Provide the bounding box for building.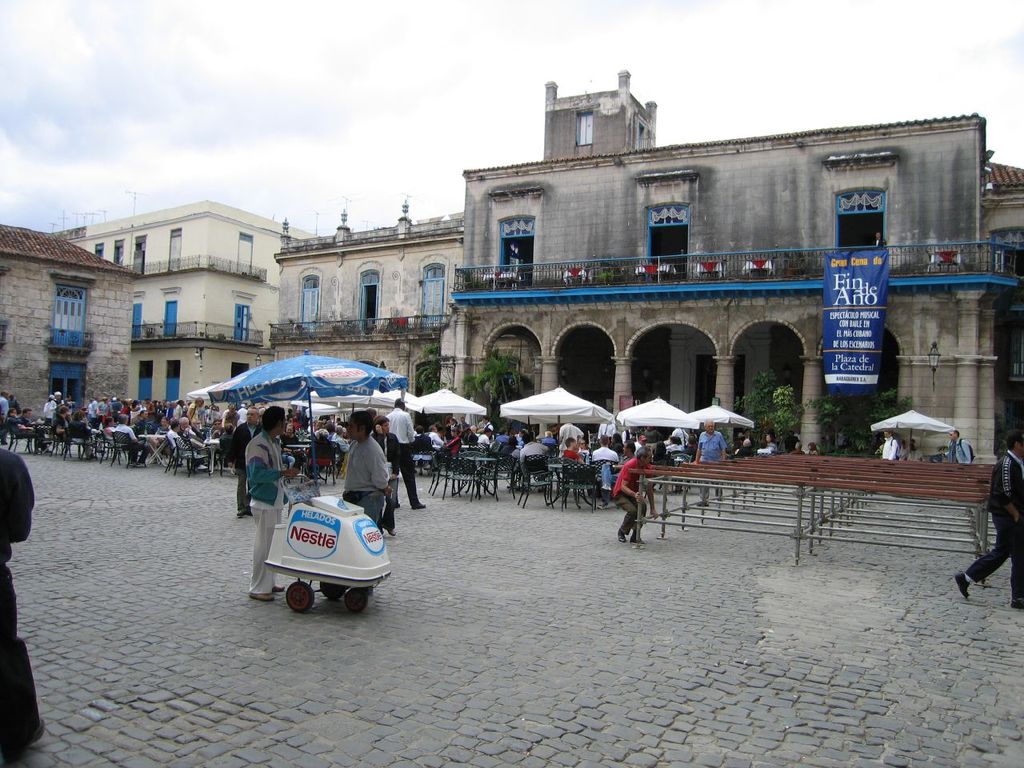
{"left": 446, "top": 67, "right": 1023, "bottom": 463}.
